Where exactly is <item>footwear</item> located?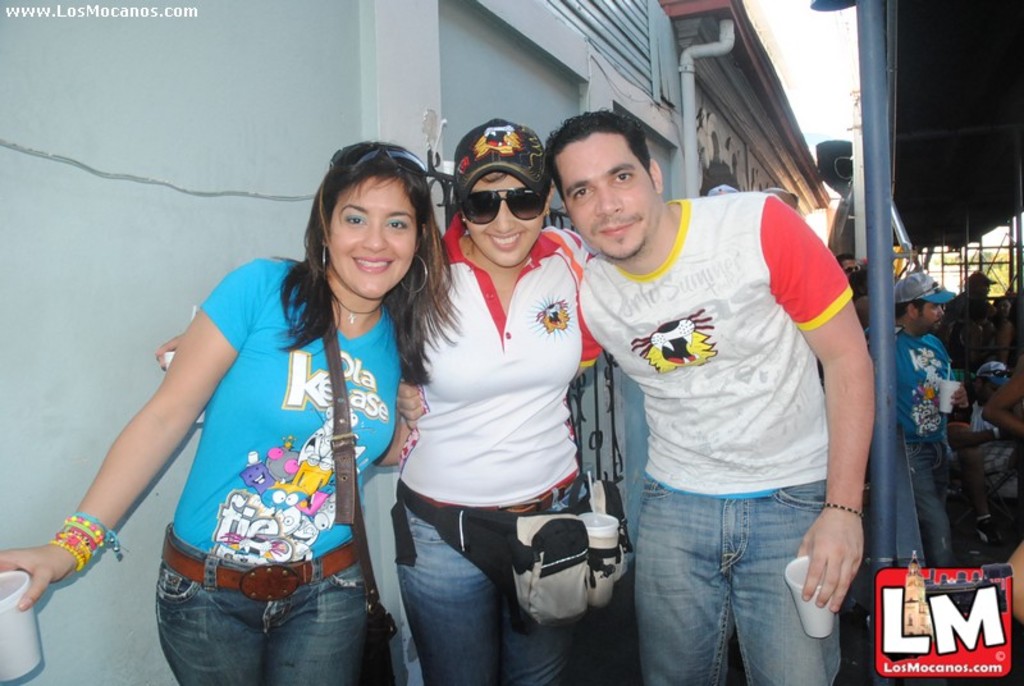
Its bounding box is bbox=[965, 518, 1010, 552].
